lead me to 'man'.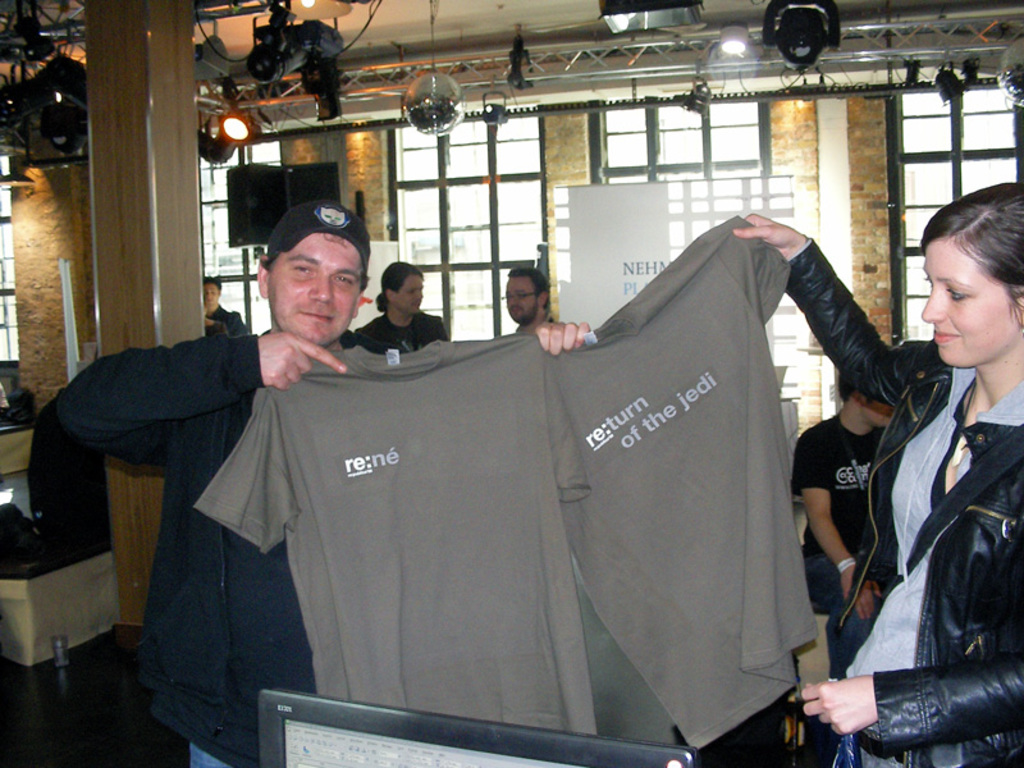
Lead to BBox(51, 200, 584, 767).
